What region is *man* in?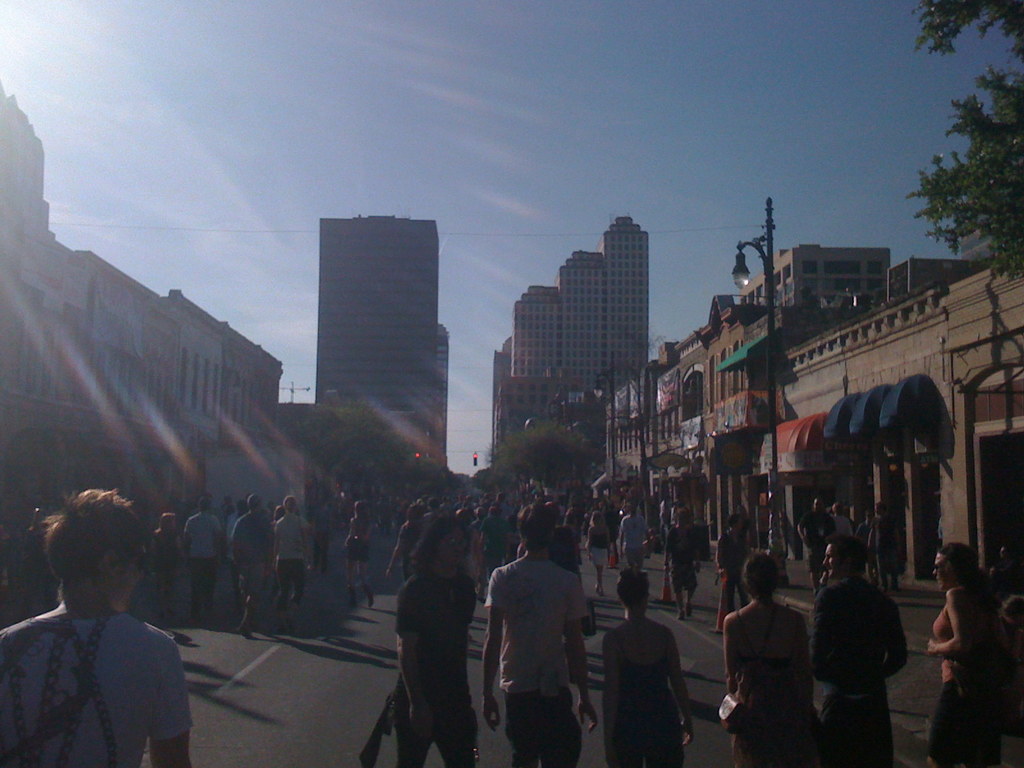
482/517/596/759.
